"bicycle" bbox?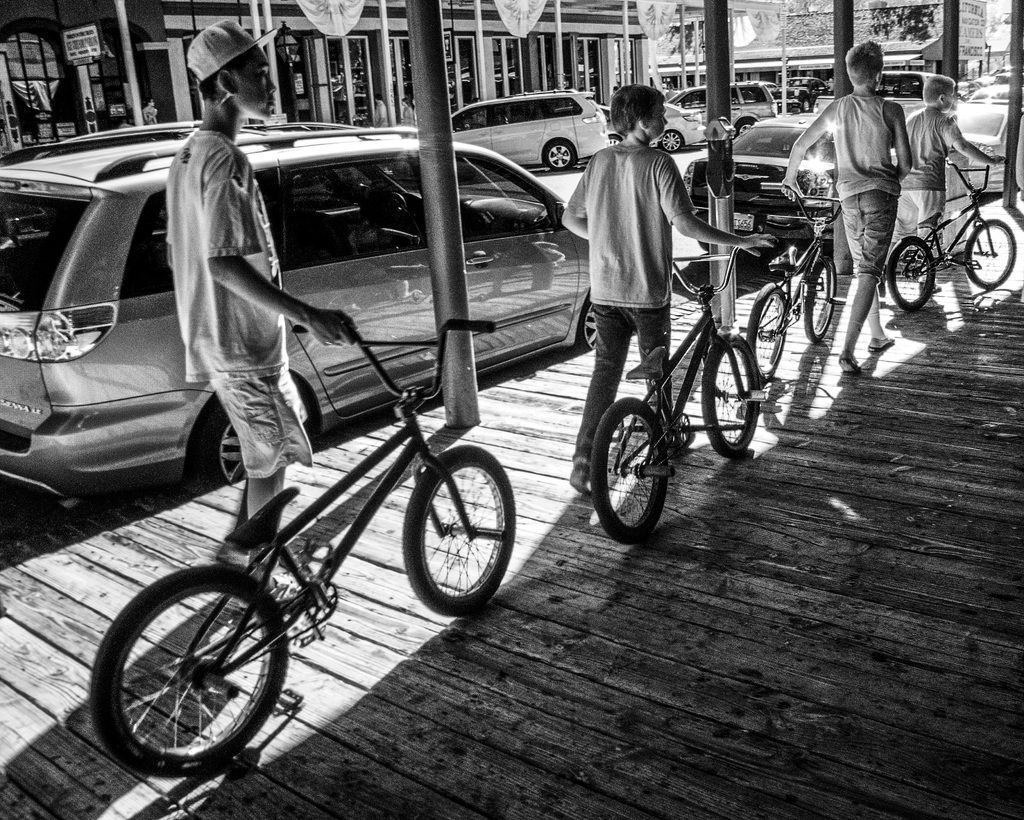
[x1=97, y1=303, x2=536, y2=788]
